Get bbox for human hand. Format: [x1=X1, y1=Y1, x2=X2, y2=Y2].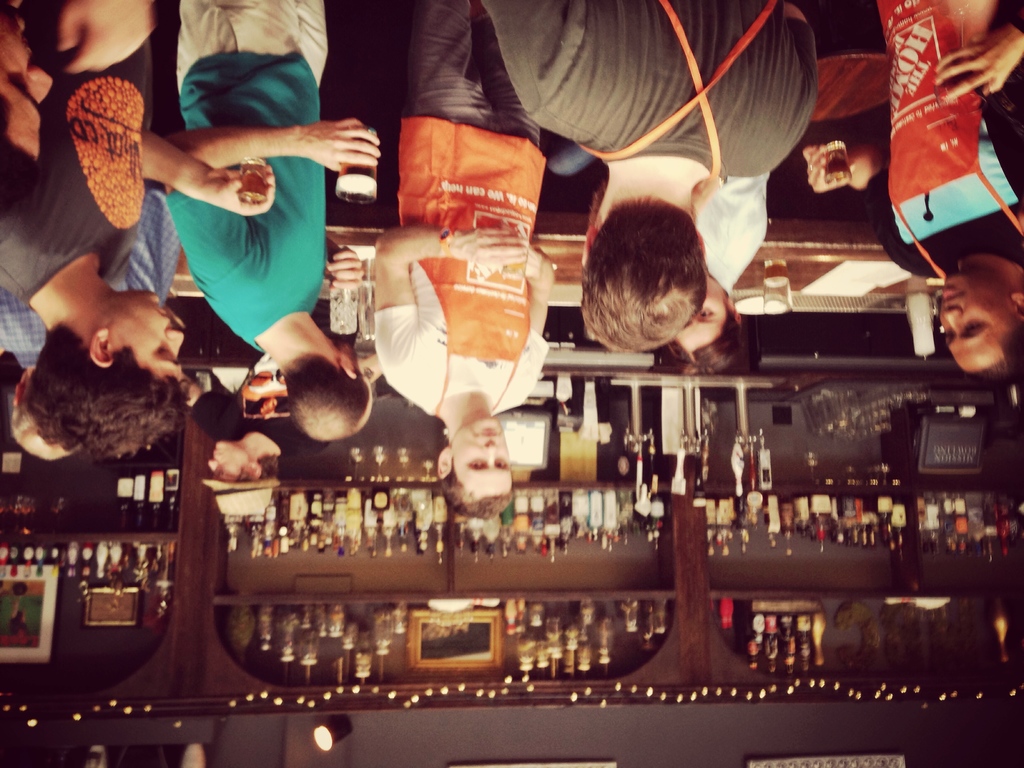
[x1=509, y1=245, x2=551, y2=276].
